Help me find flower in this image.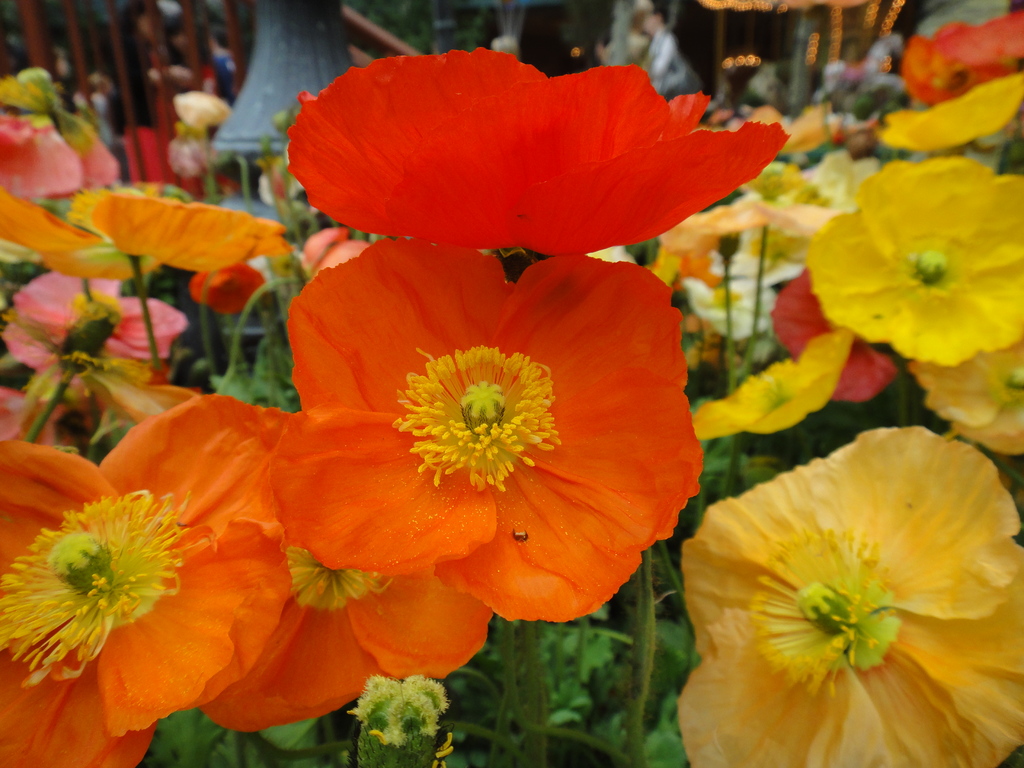
Found it: box(291, 237, 700, 632).
